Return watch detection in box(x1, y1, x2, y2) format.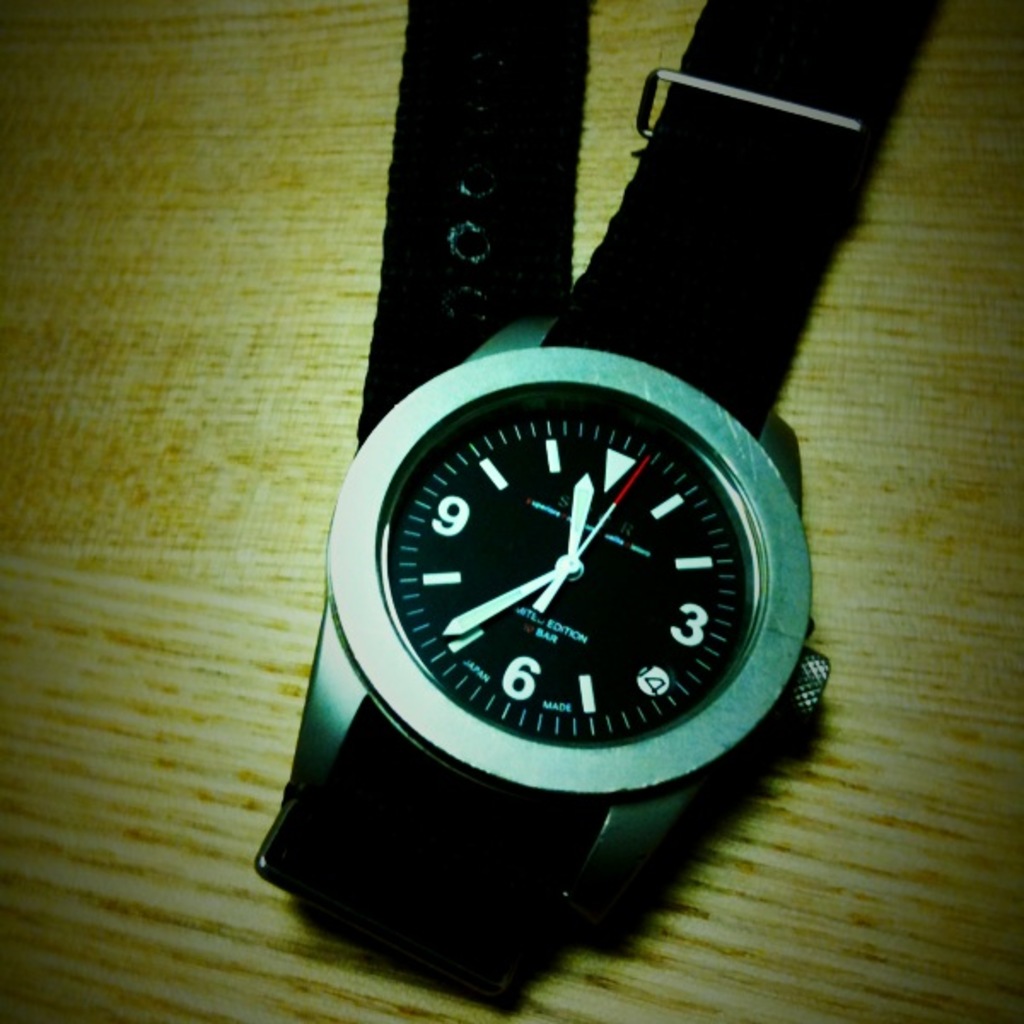
box(253, 0, 949, 1022).
